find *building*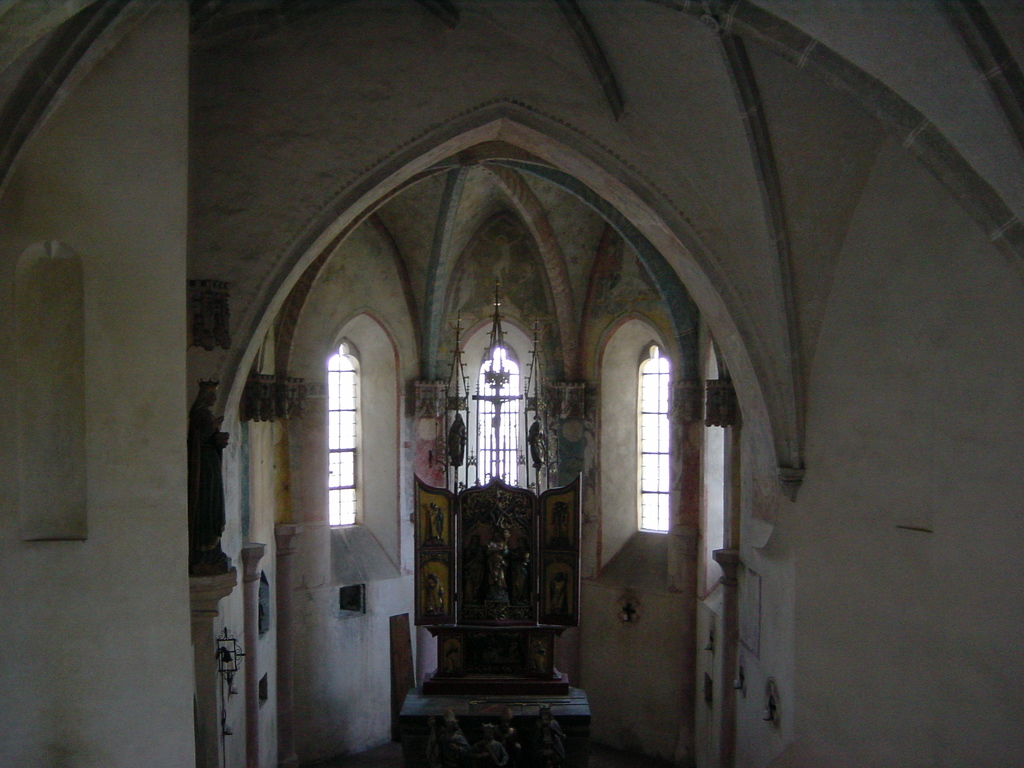
(0,0,1022,767)
